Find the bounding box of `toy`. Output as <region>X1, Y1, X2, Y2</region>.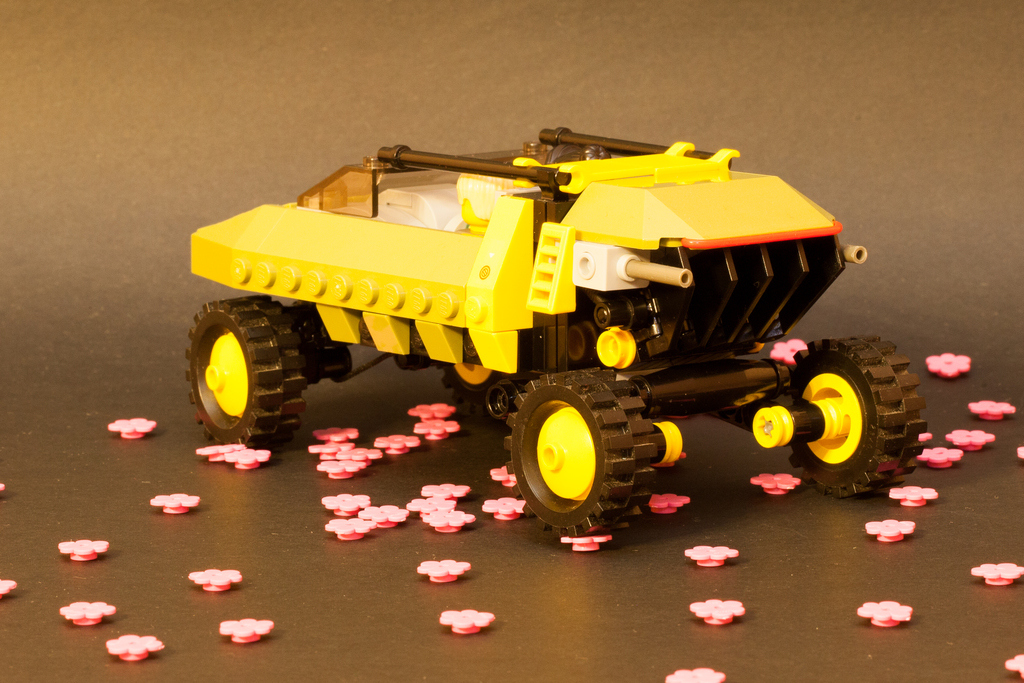
<region>438, 611, 495, 636</region>.
